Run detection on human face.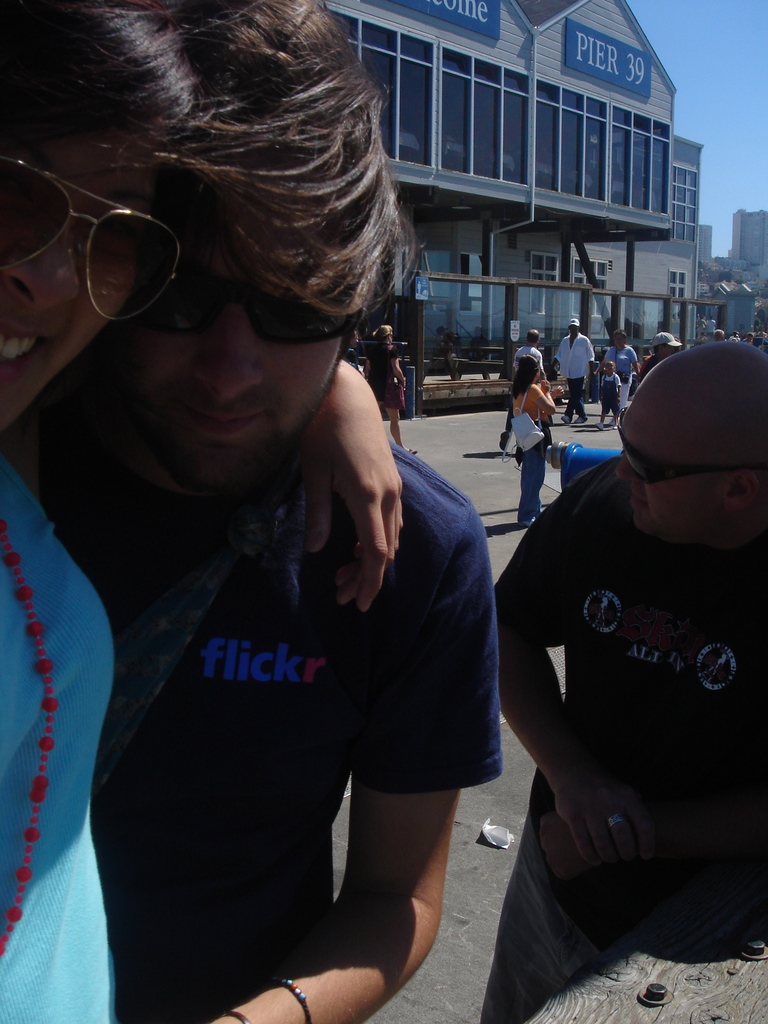
Result: [152,257,344,497].
